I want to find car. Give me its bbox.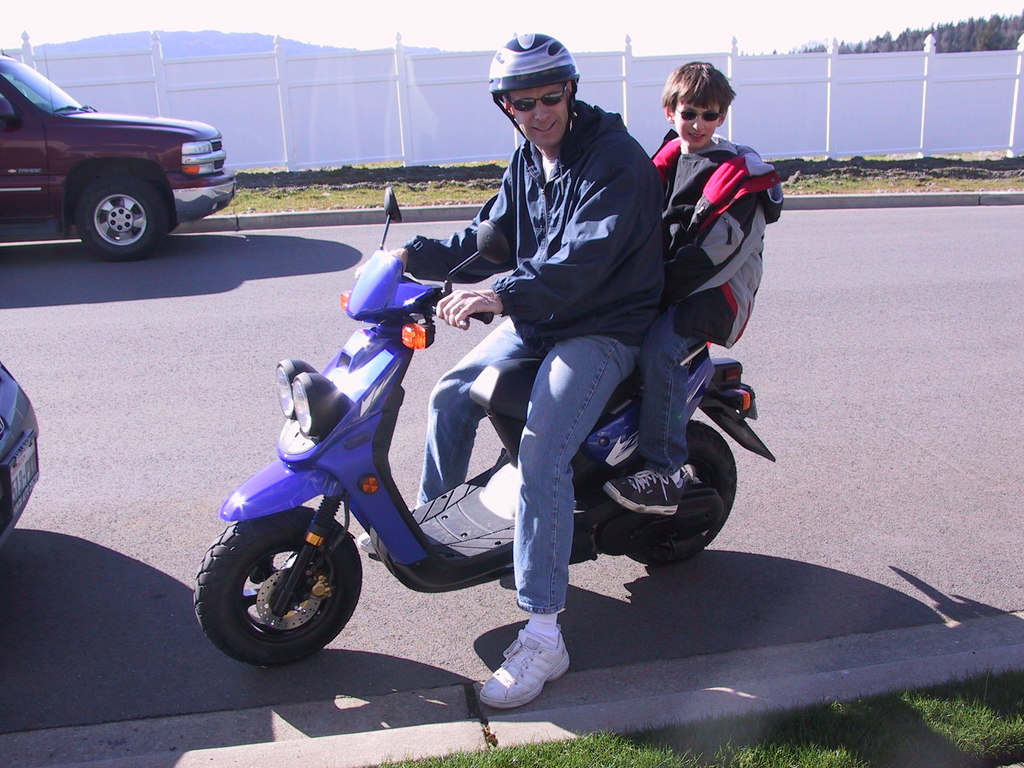
x1=0, y1=40, x2=231, y2=254.
